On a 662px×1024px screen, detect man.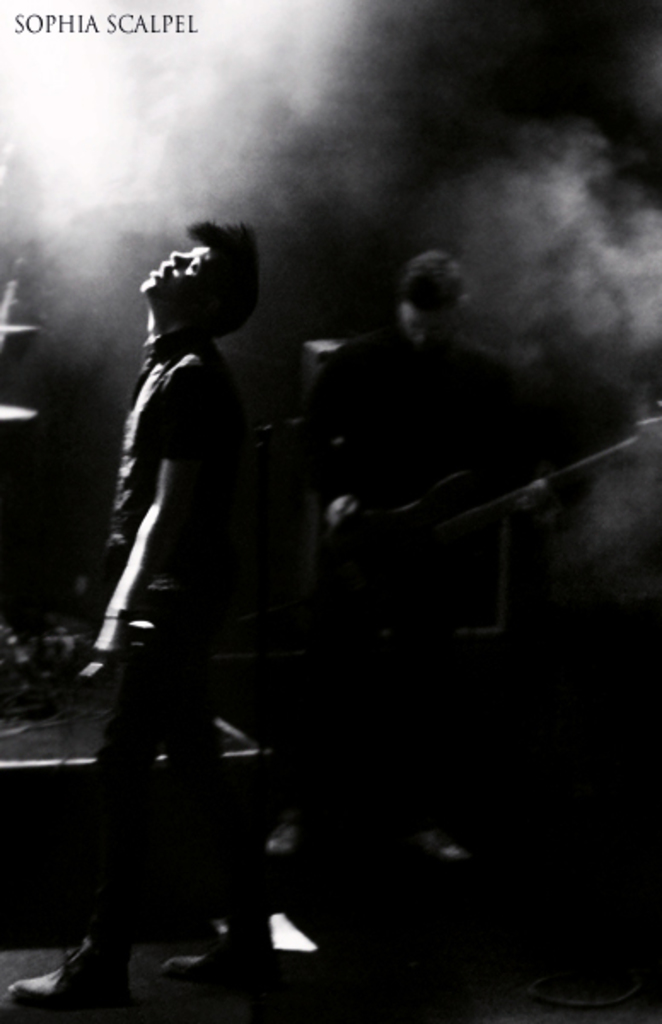
<region>261, 249, 560, 865</region>.
